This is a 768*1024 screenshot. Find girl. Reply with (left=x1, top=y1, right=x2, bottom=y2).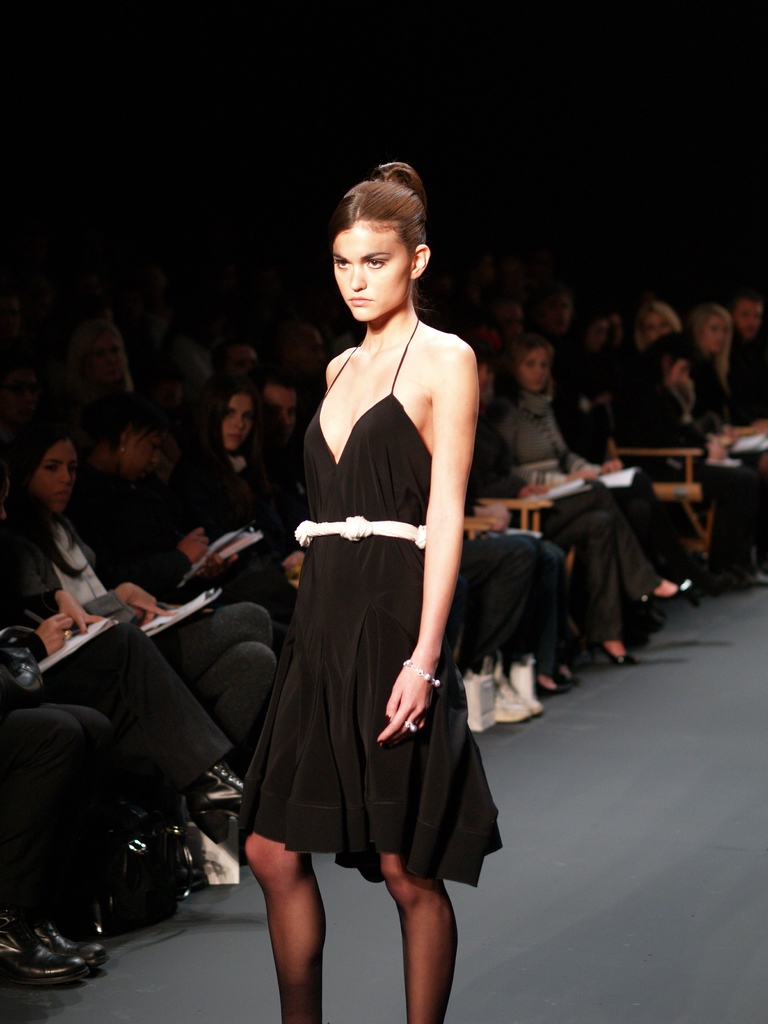
(left=243, top=159, right=505, bottom=1023).
